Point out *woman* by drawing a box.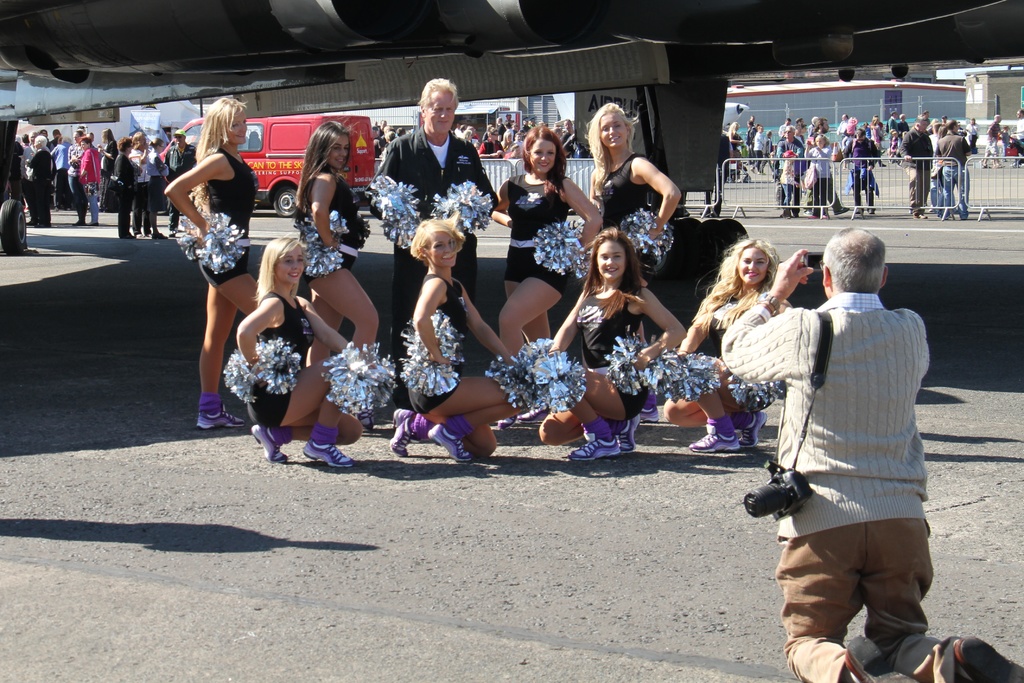
(113,138,138,234).
